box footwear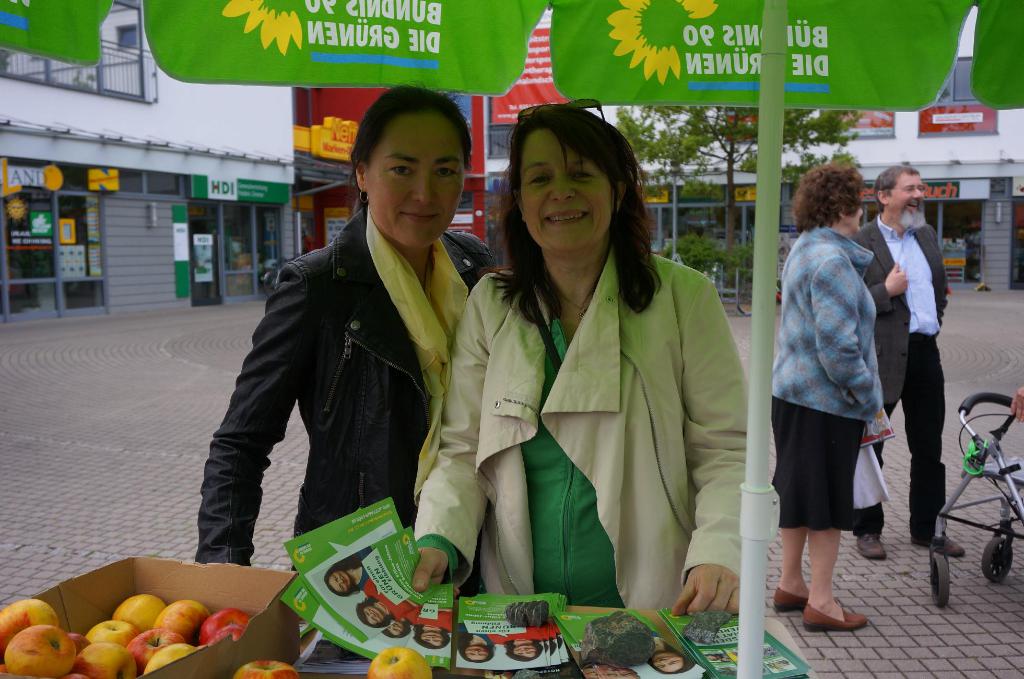
[left=911, top=534, right=965, bottom=559]
